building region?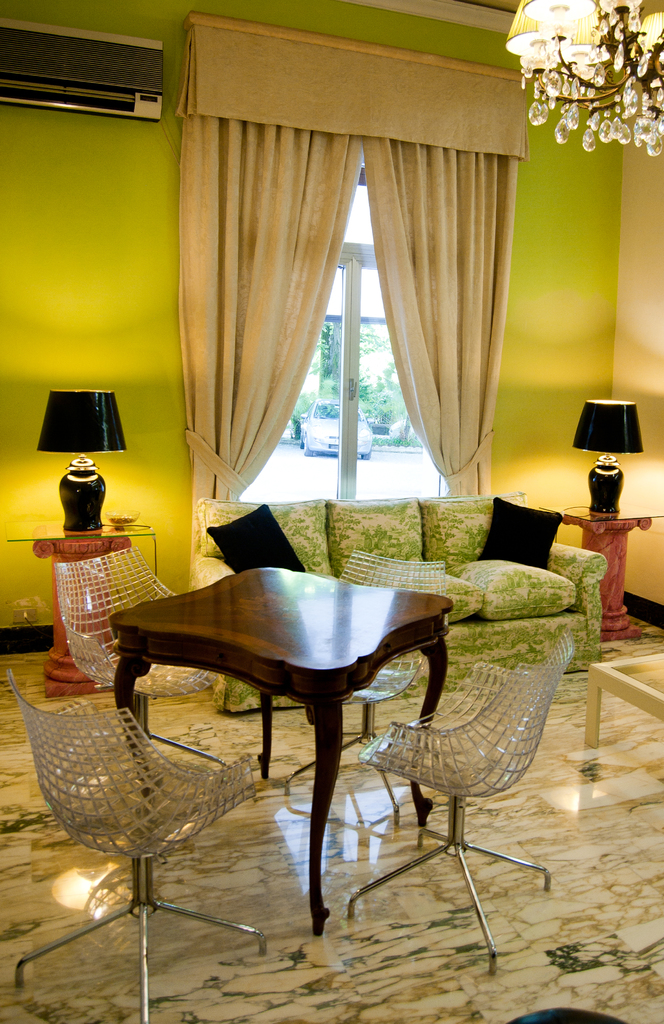
[0, 0, 663, 1023]
